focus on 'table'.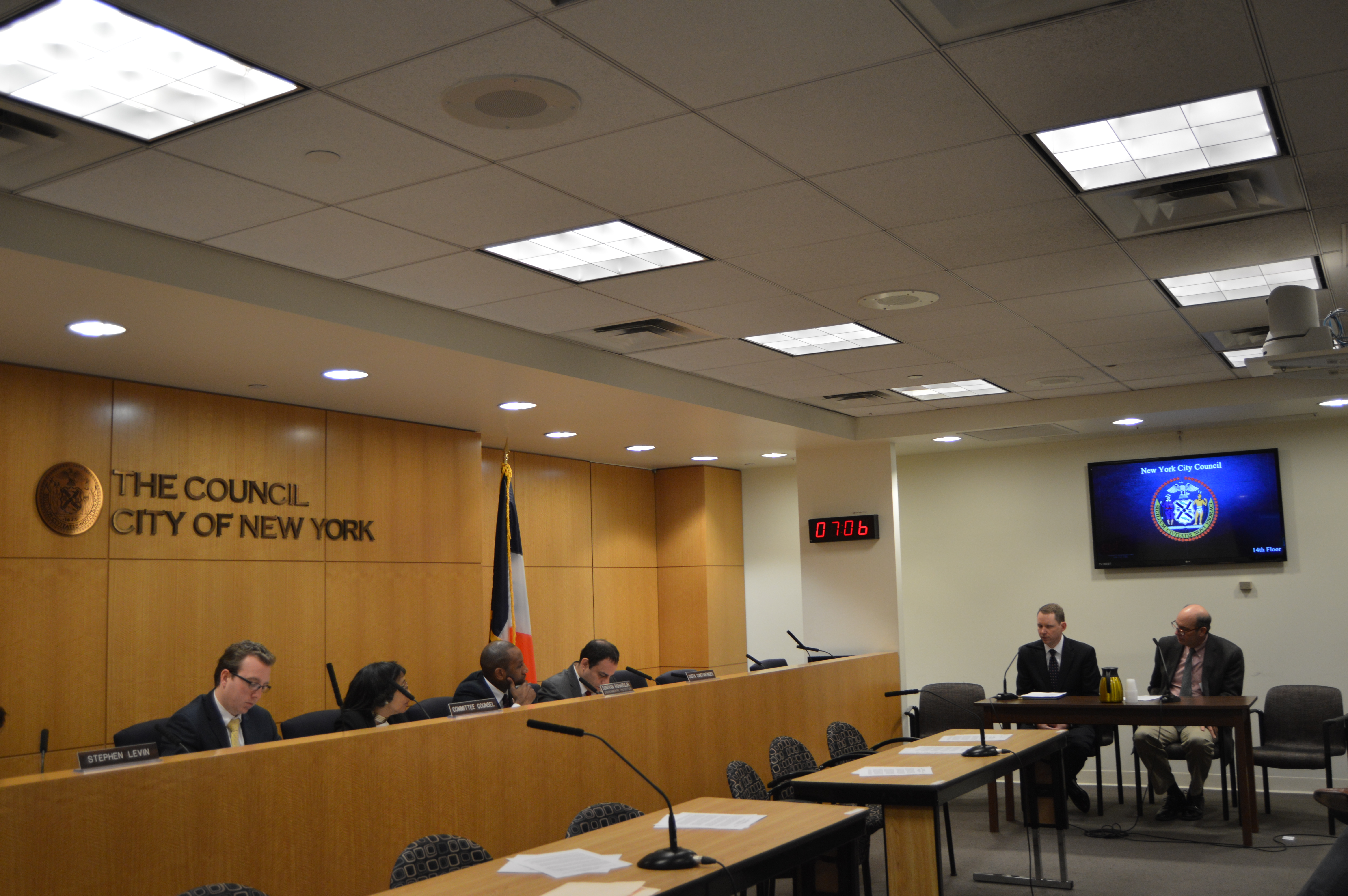
Focused at 79 175 200 200.
